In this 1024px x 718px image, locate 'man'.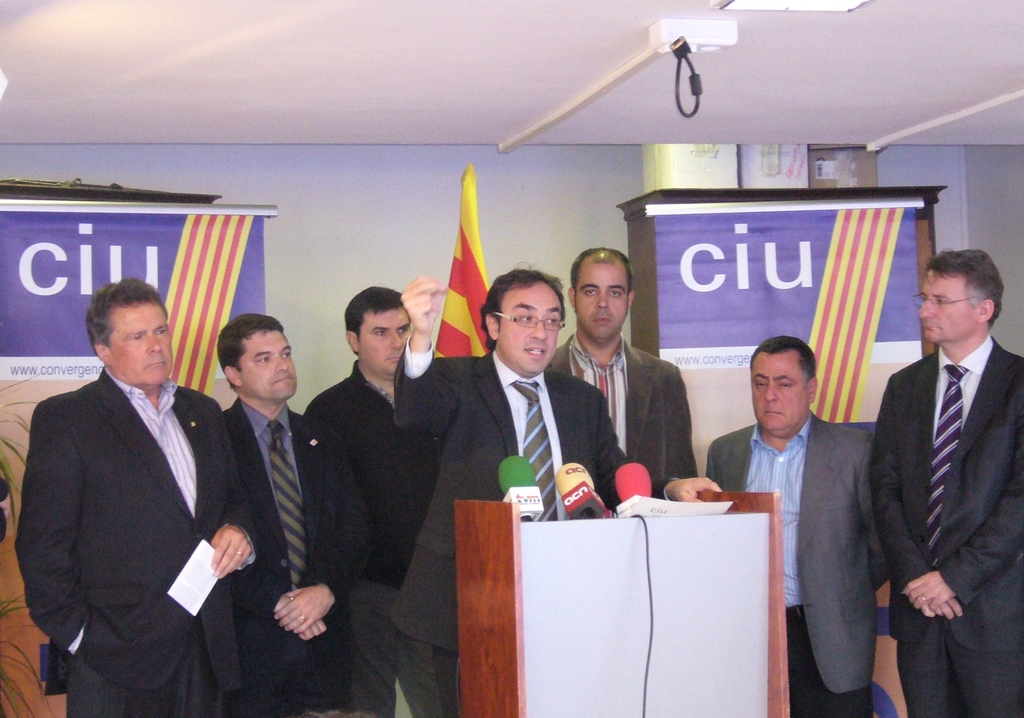
Bounding box: rect(15, 254, 259, 717).
